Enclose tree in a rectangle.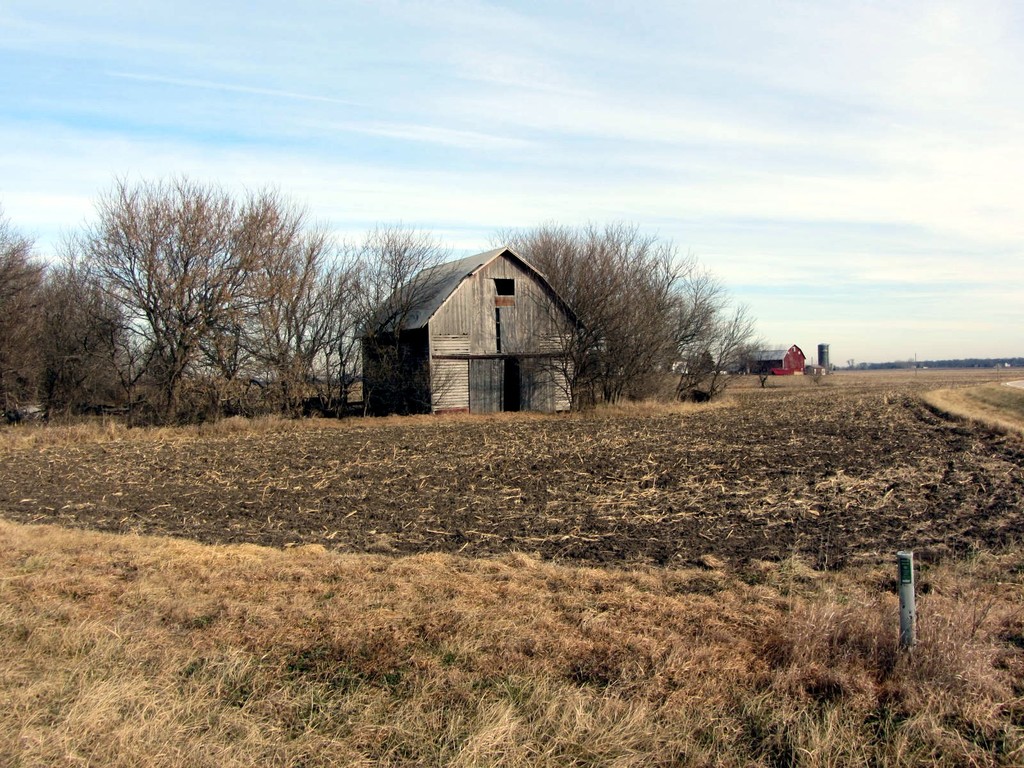
[x1=0, y1=205, x2=131, y2=418].
